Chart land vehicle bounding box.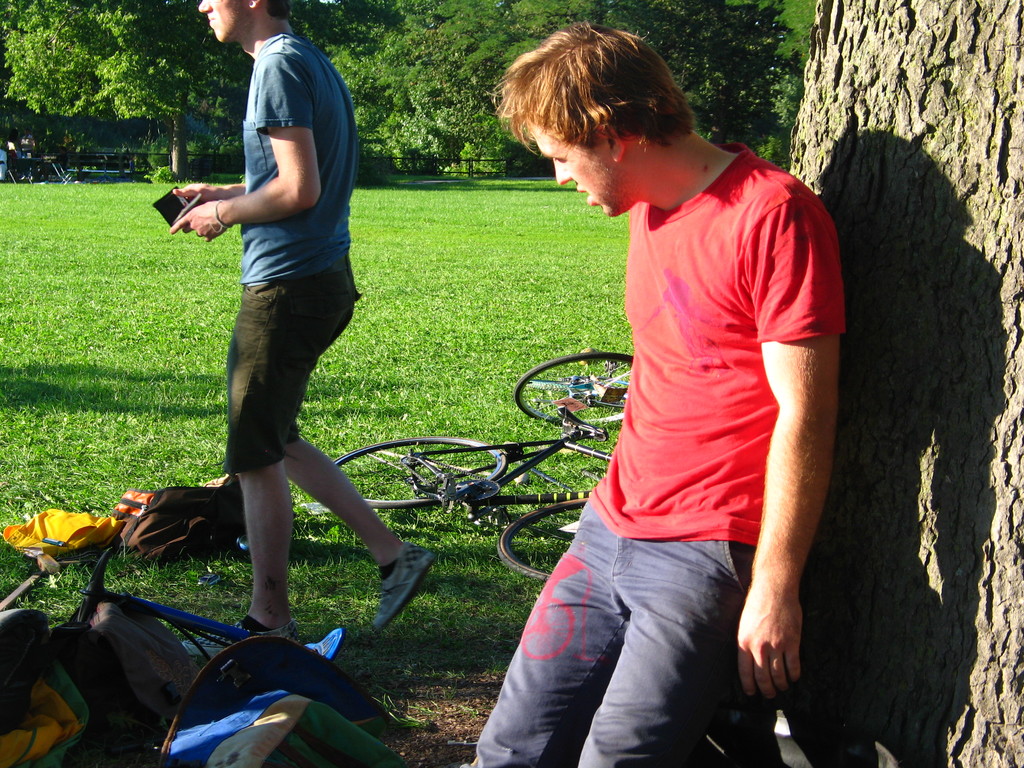
Charted: l=507, t=344, r=631, b=428.
